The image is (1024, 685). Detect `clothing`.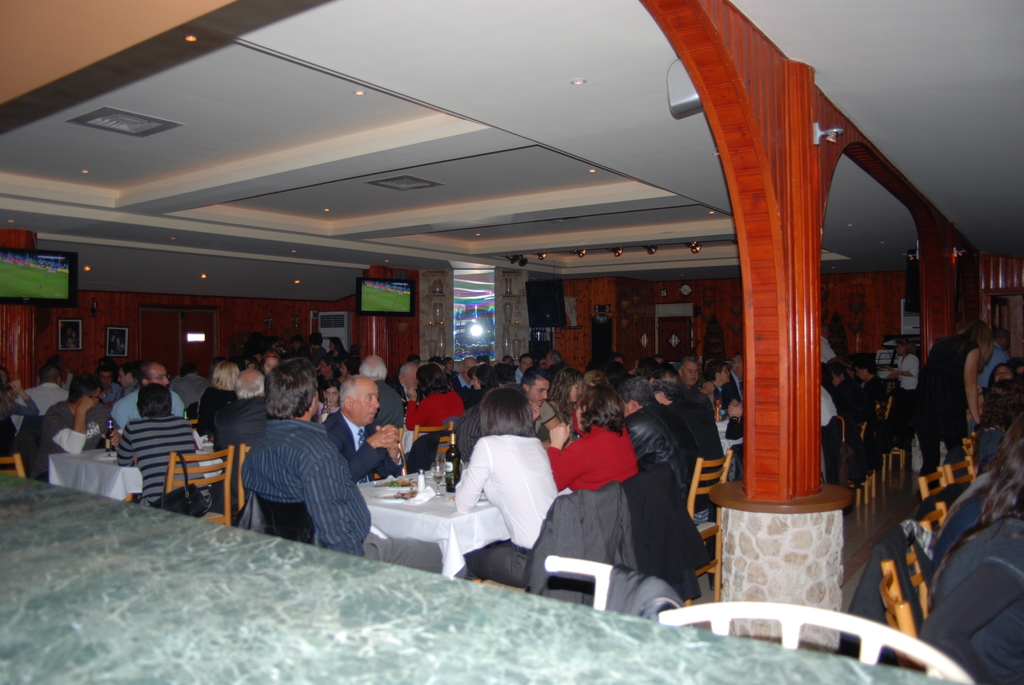
Detection: bbox=(20, 377, 77, 420).
